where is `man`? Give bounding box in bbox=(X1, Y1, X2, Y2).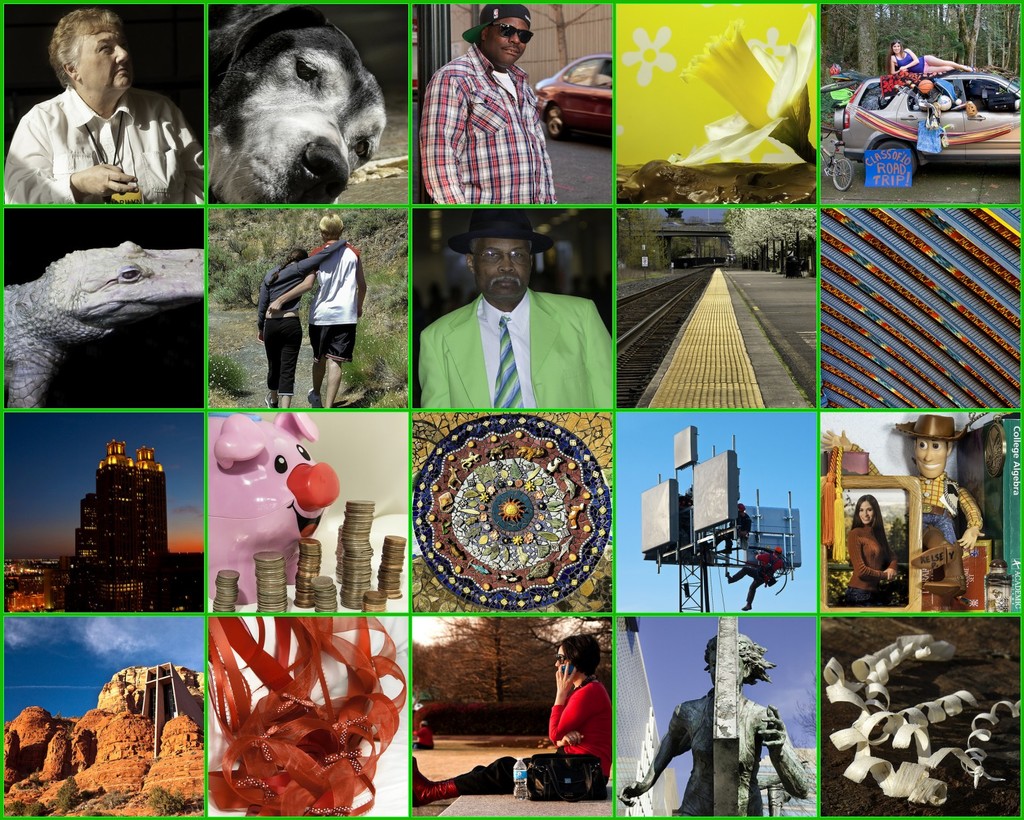
bbox=(266, 212, 367, 410).
